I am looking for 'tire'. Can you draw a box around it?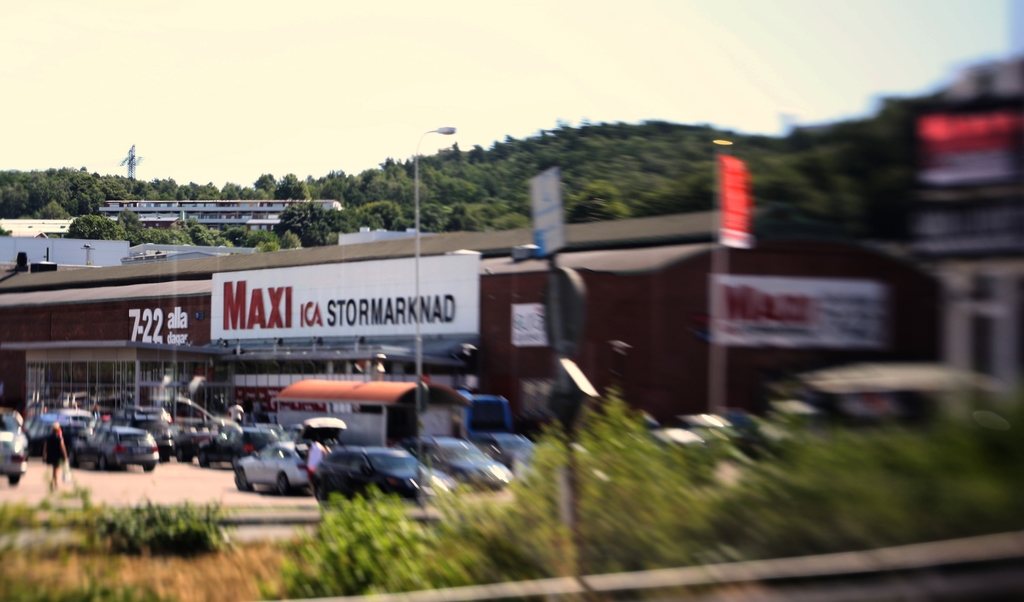
Sure, the bounding box is left=235, top=471, right=245, bottom=489.
